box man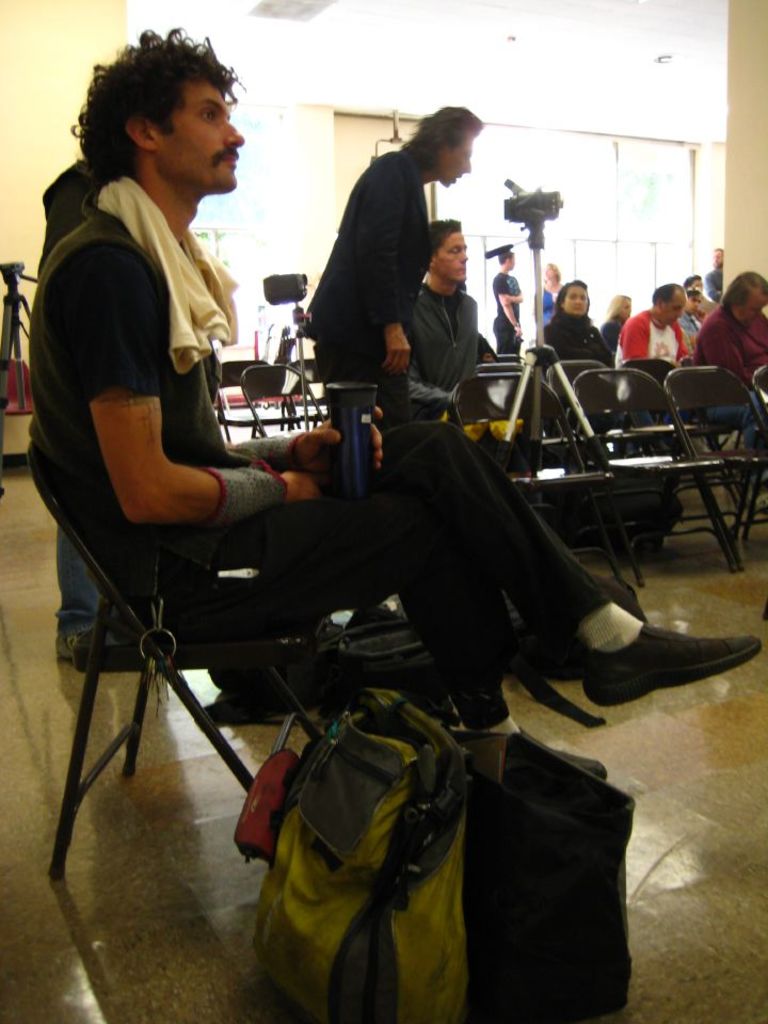
607,282,687,426
